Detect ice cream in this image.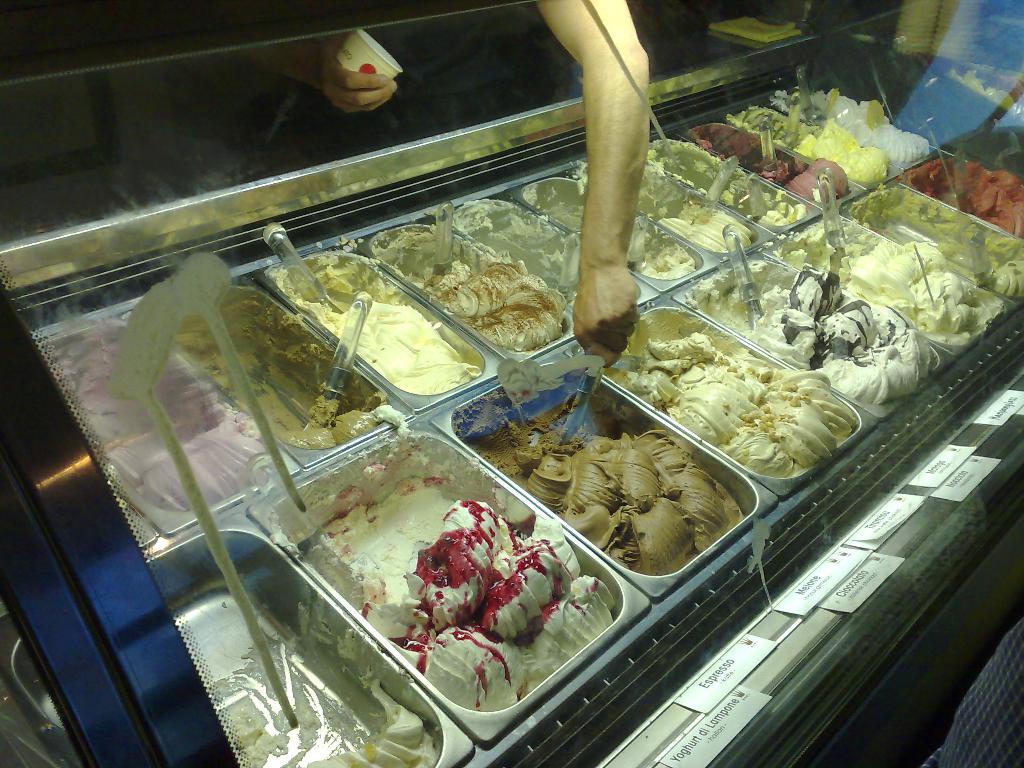
Detection: (x1=698, y1=119, x2=857, y2=202).
